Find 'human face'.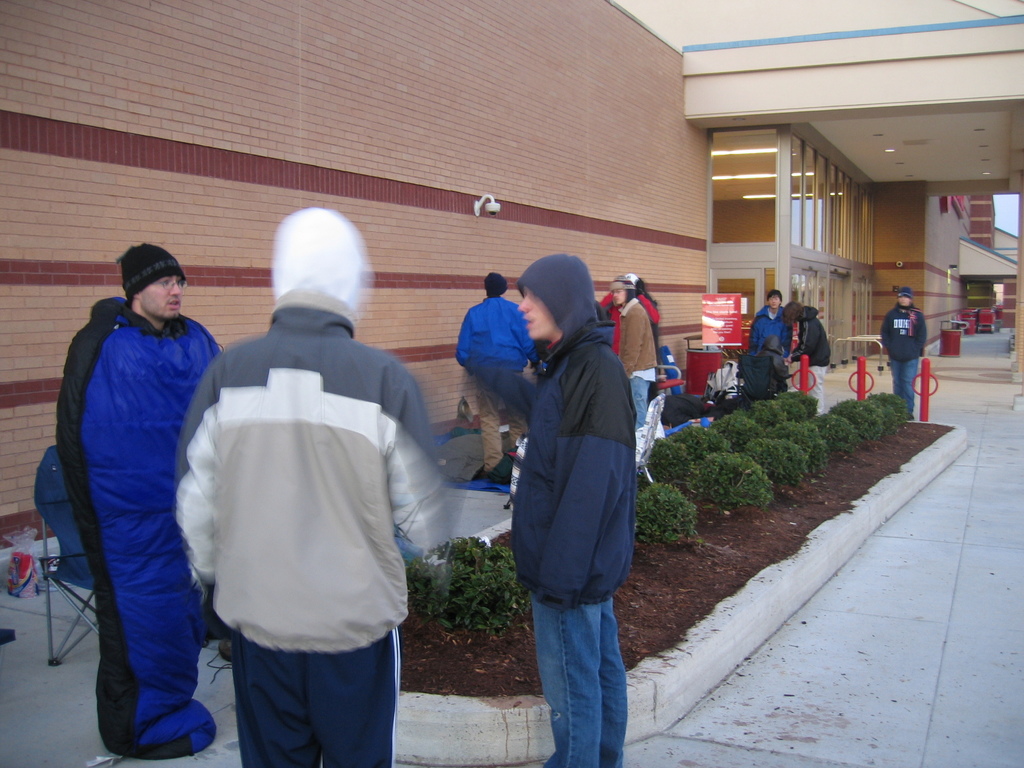
<box>140,275,184,323</box>.
